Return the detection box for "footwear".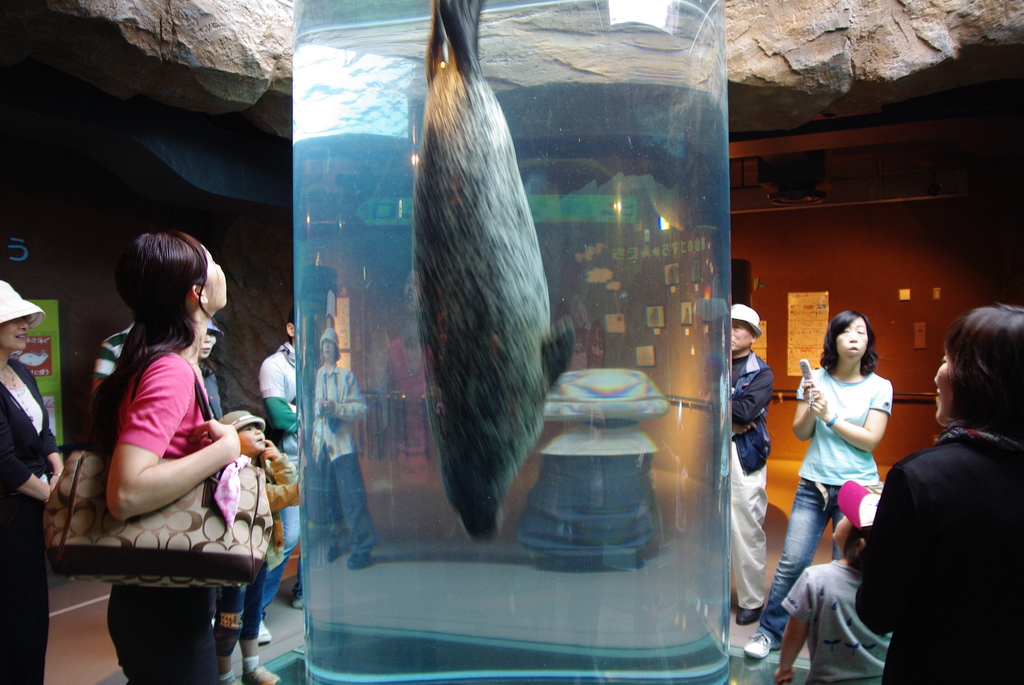
294 592 310 611.
